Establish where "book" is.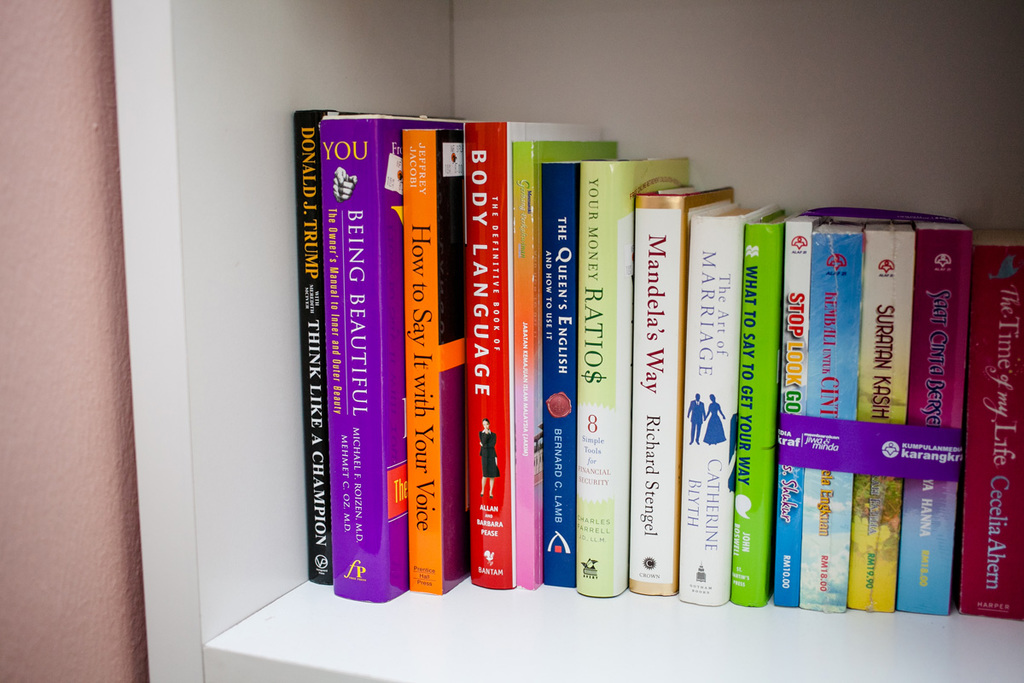
Established at (782, 201, 812, 605).
